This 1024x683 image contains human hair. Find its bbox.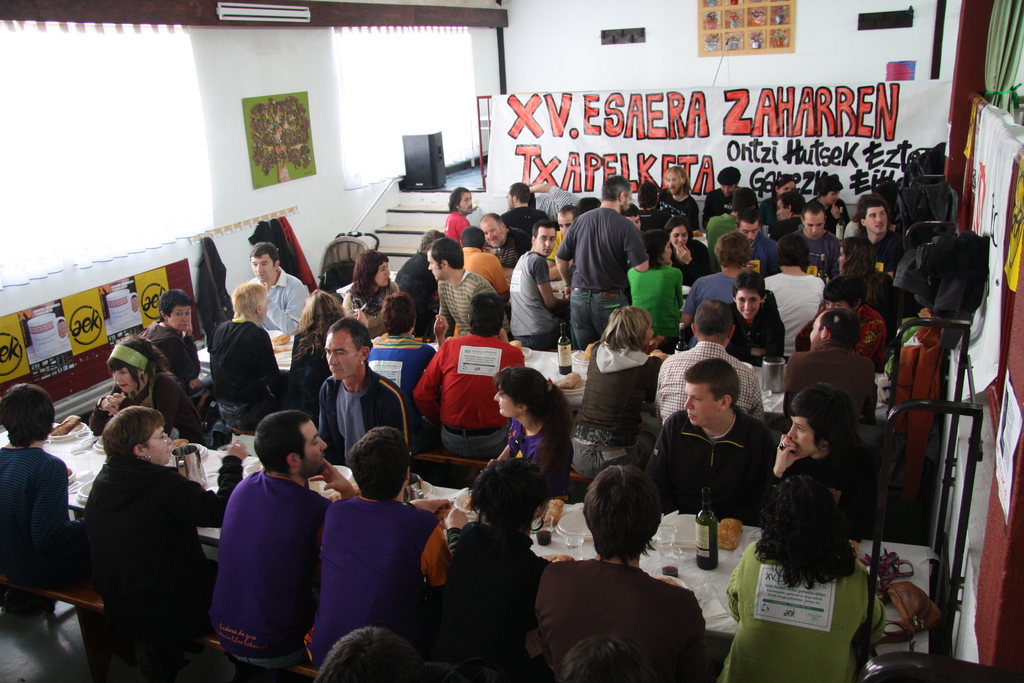
774/235/810/266.
